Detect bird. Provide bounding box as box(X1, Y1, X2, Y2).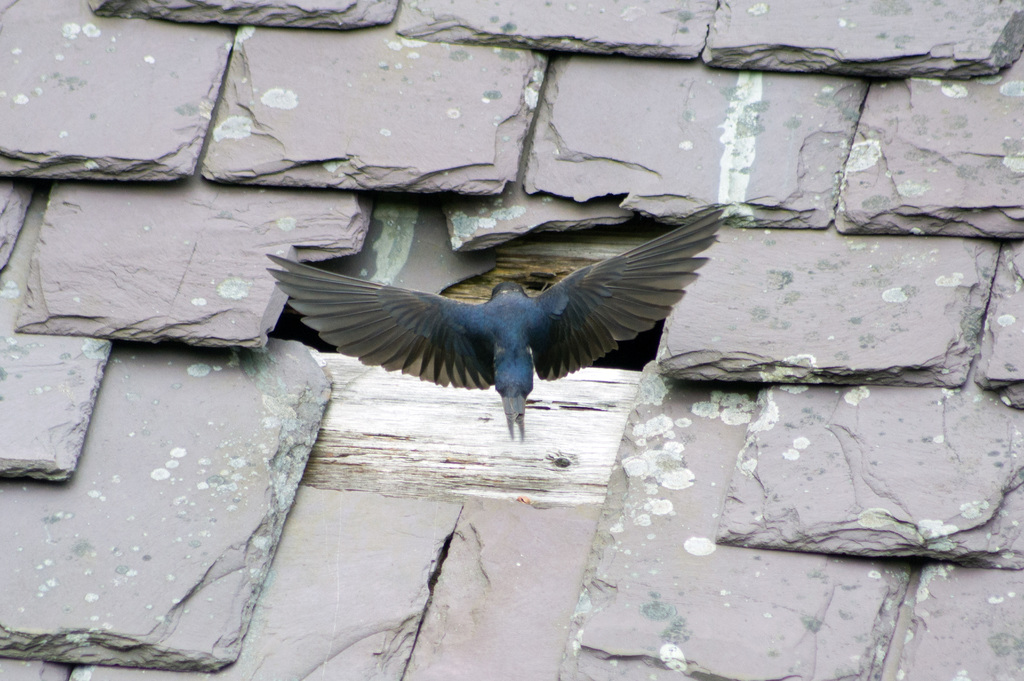
box(260, 228, 726, 447).
